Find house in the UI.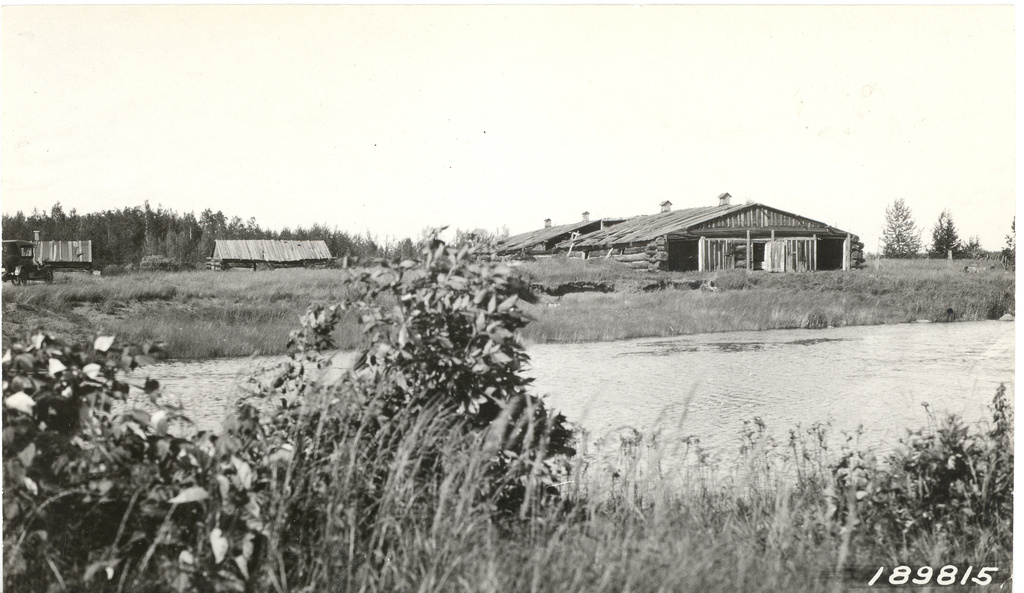
UI element at 28:232:104:275.
